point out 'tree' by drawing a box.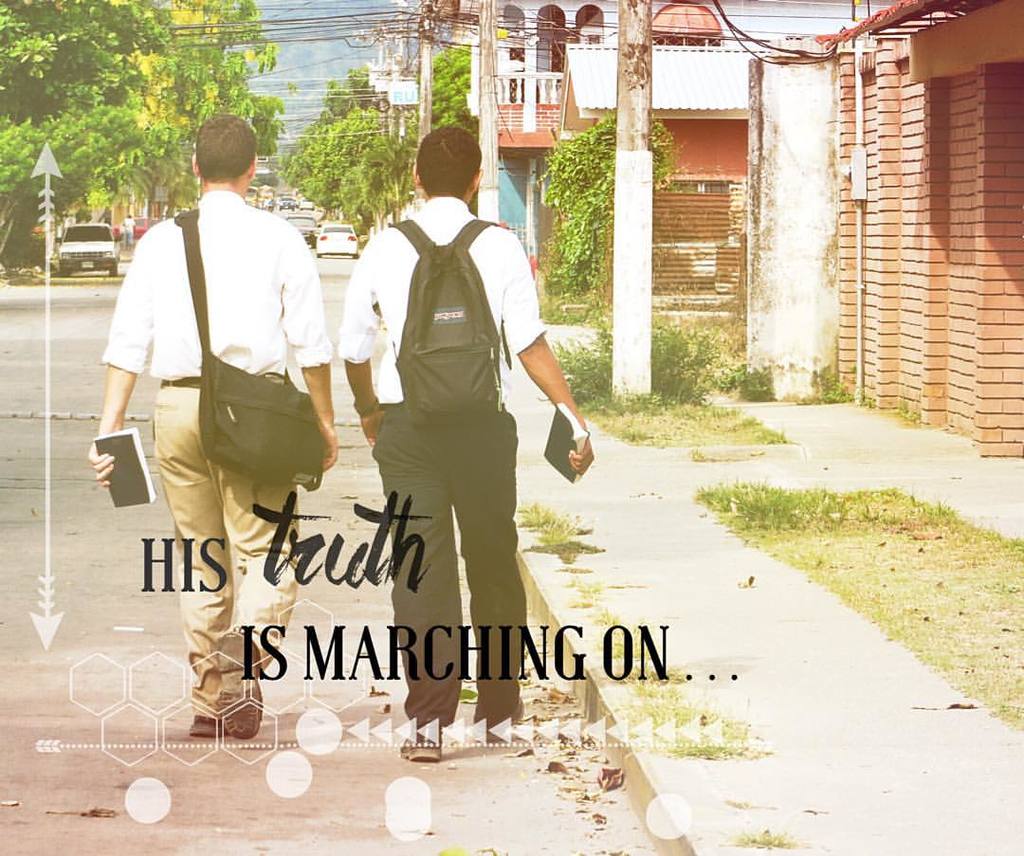
detection(149, 0, 294, 214).
